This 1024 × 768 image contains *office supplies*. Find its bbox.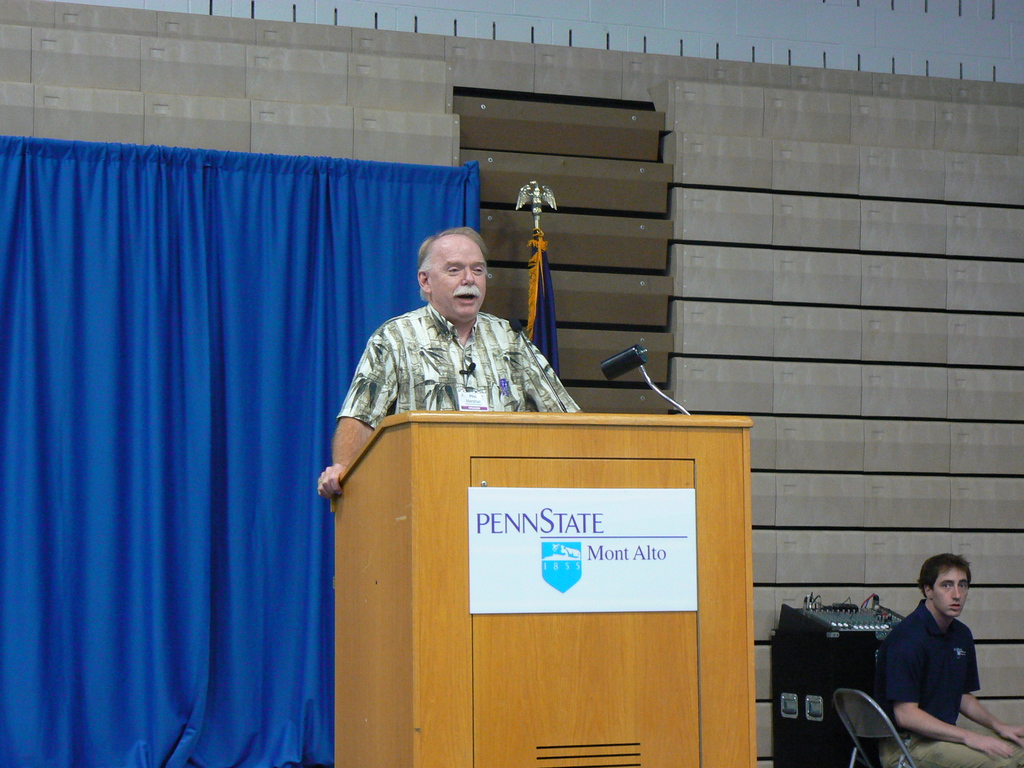
x1=772 y1=601 x2=902 y2=767.
